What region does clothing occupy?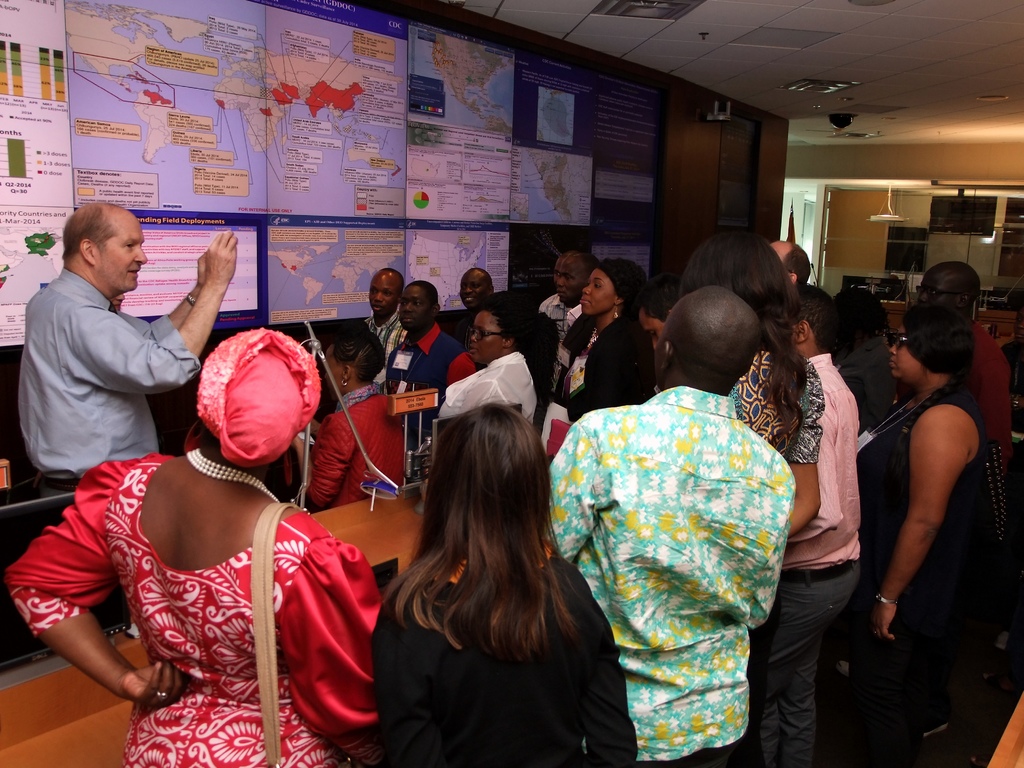
select_region(426, 351, 538, 434).
